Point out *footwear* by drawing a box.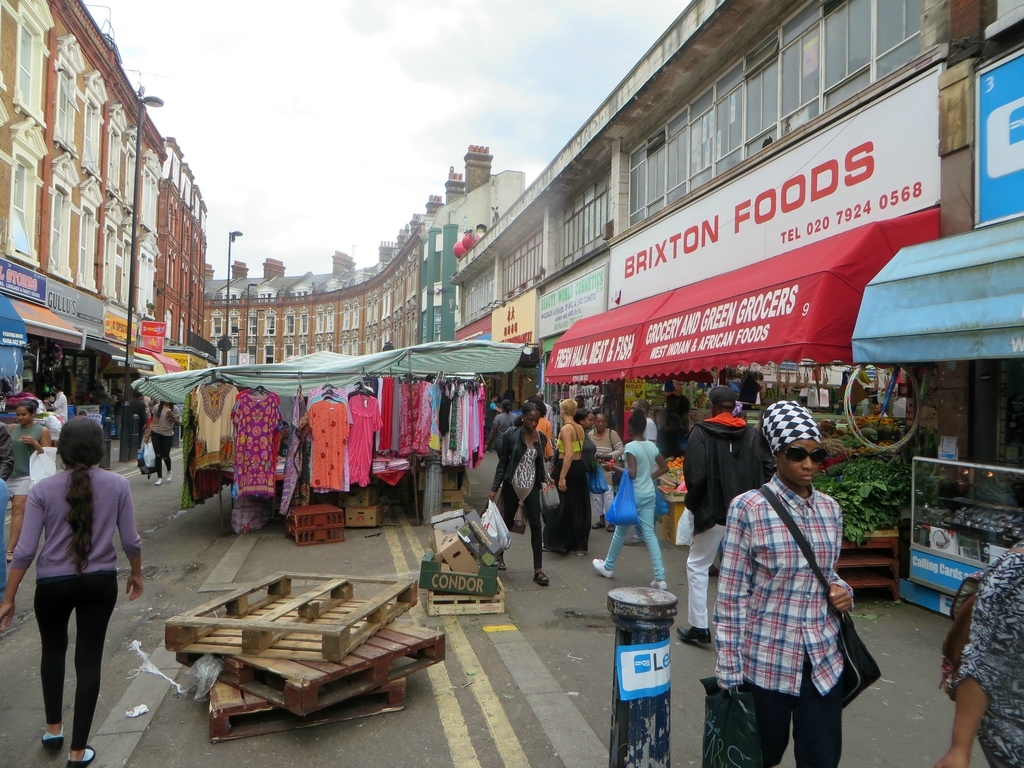
<bbox>166, 471, 172, 480</bbox>.
